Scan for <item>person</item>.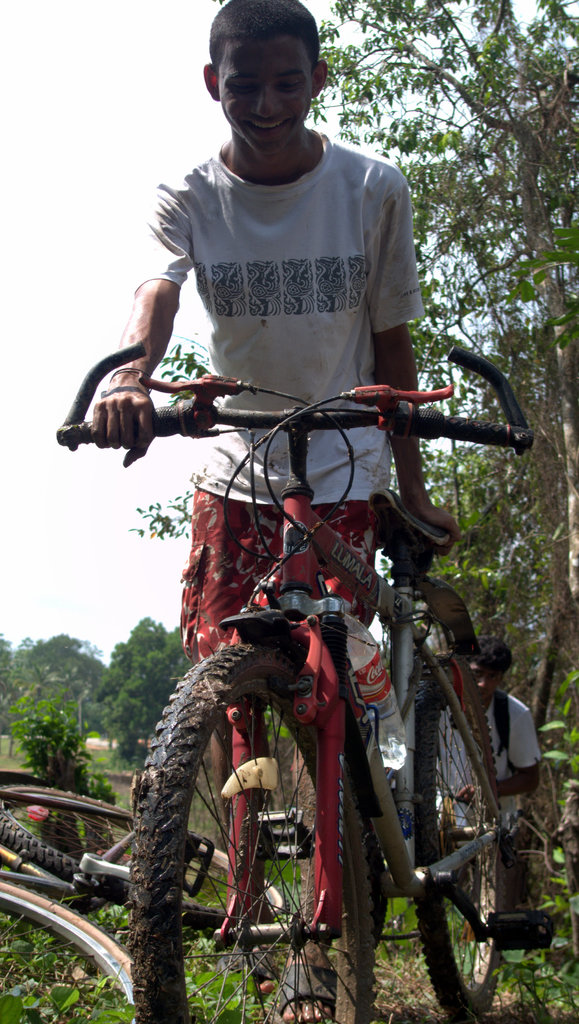
Scan result: <region>86, 88, 458, 980</region>.
